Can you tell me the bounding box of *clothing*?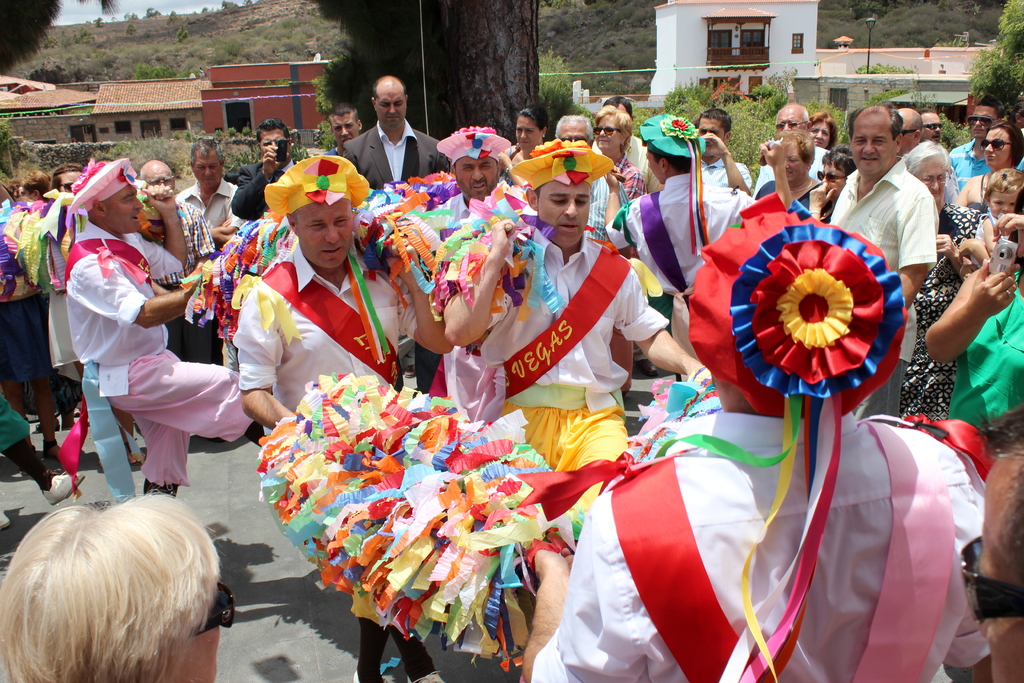
region(435, 217, 670, 551).
